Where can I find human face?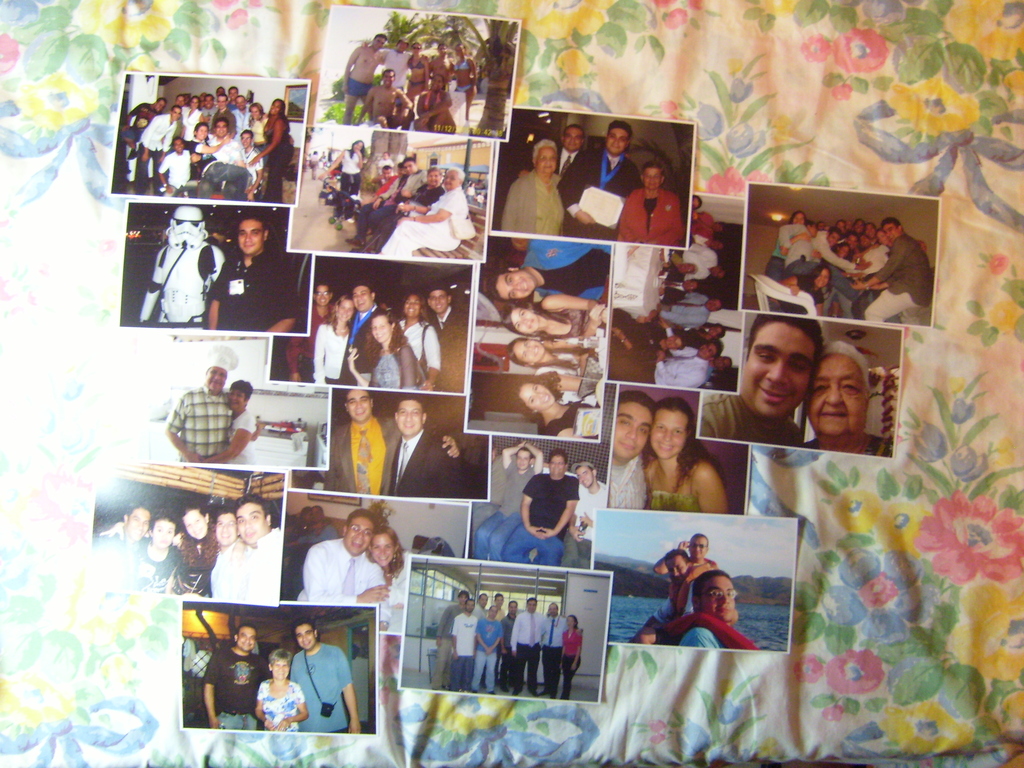
You can find it at (182,508,207,539).
